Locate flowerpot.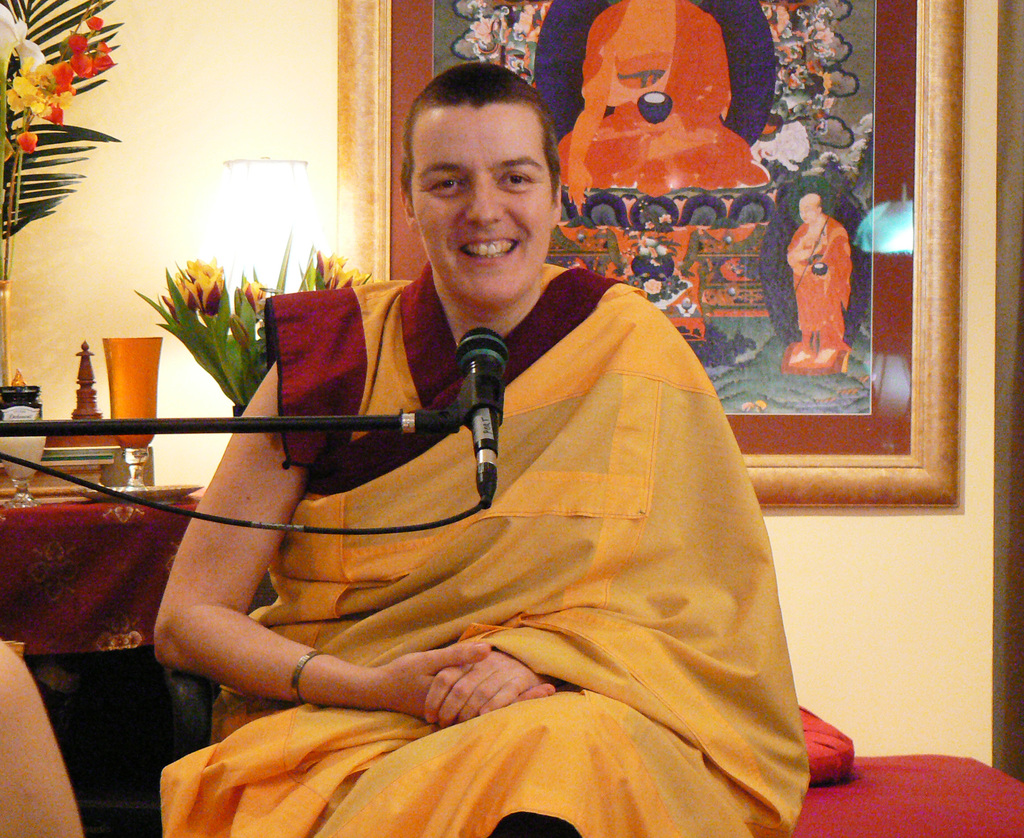
Bounding box: {"left": 0, "top": 278, "right": 9, "bottom": 384}.
